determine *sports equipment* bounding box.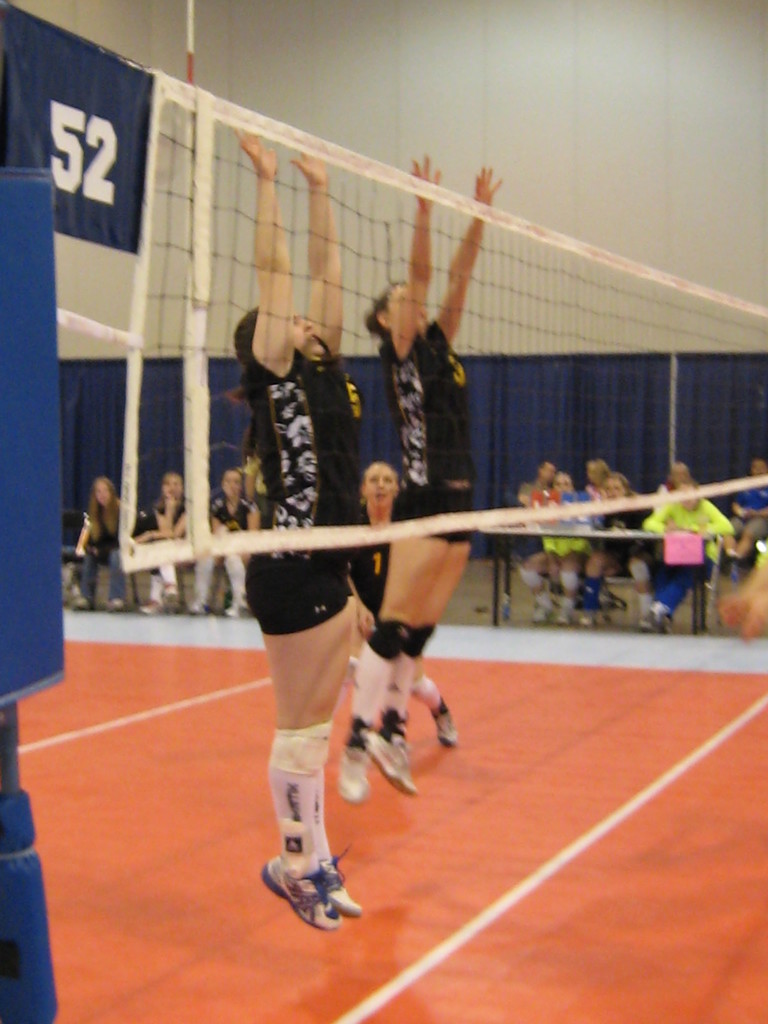
Determined: bbox(327, 845, 364, 918).
